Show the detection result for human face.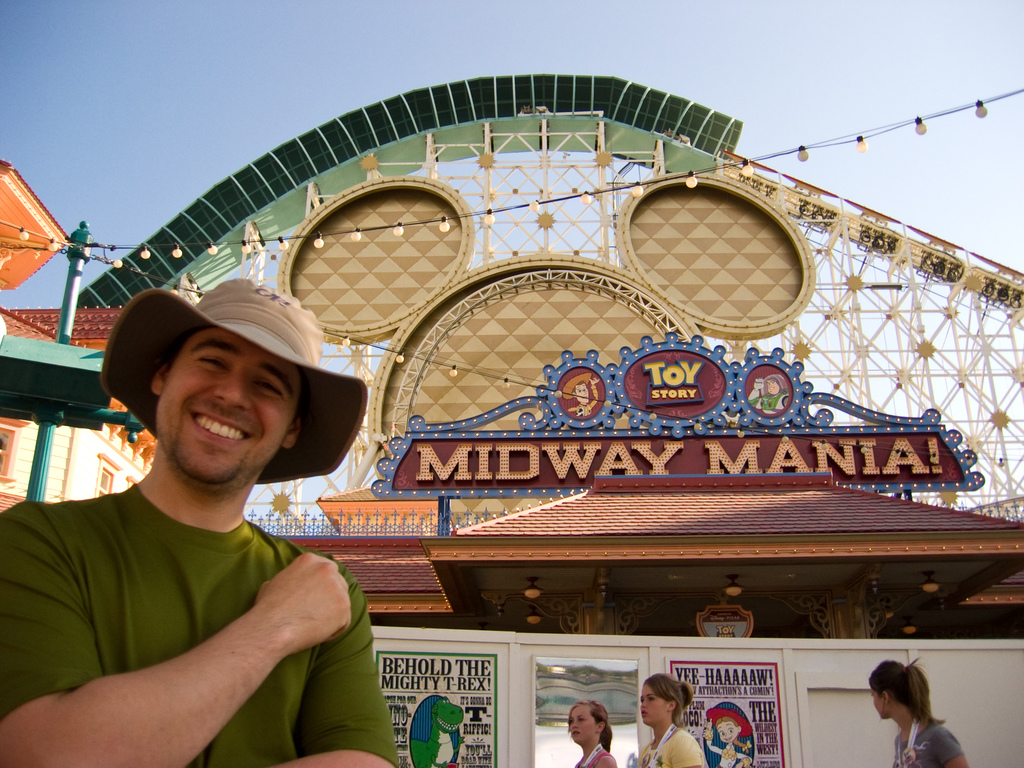
Rect(568, 710, 600, 741).
